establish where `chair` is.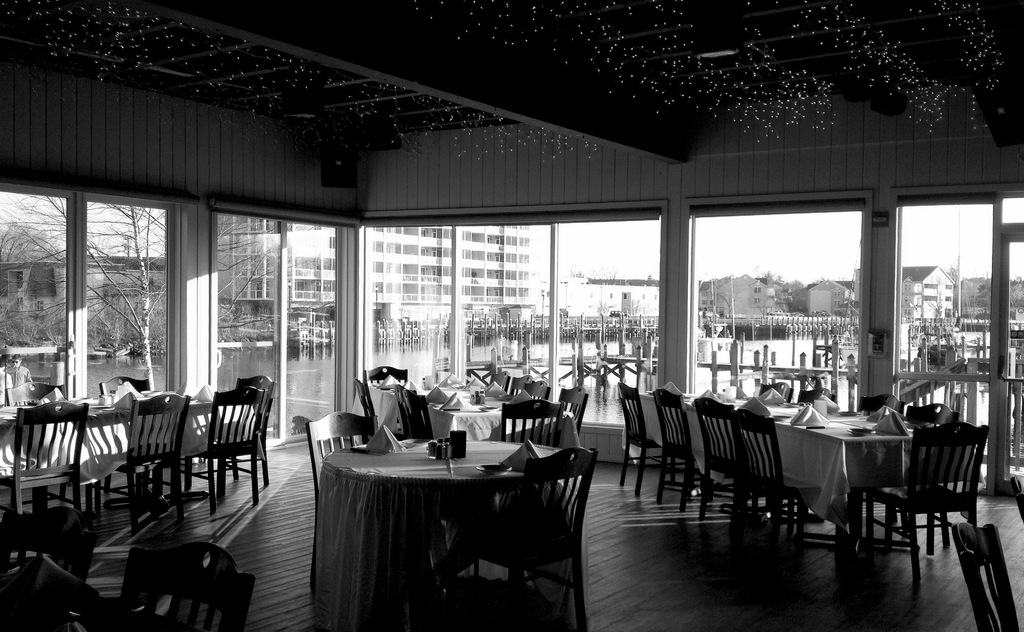
Established at left=906, top=400, right=948, bottom=426.
